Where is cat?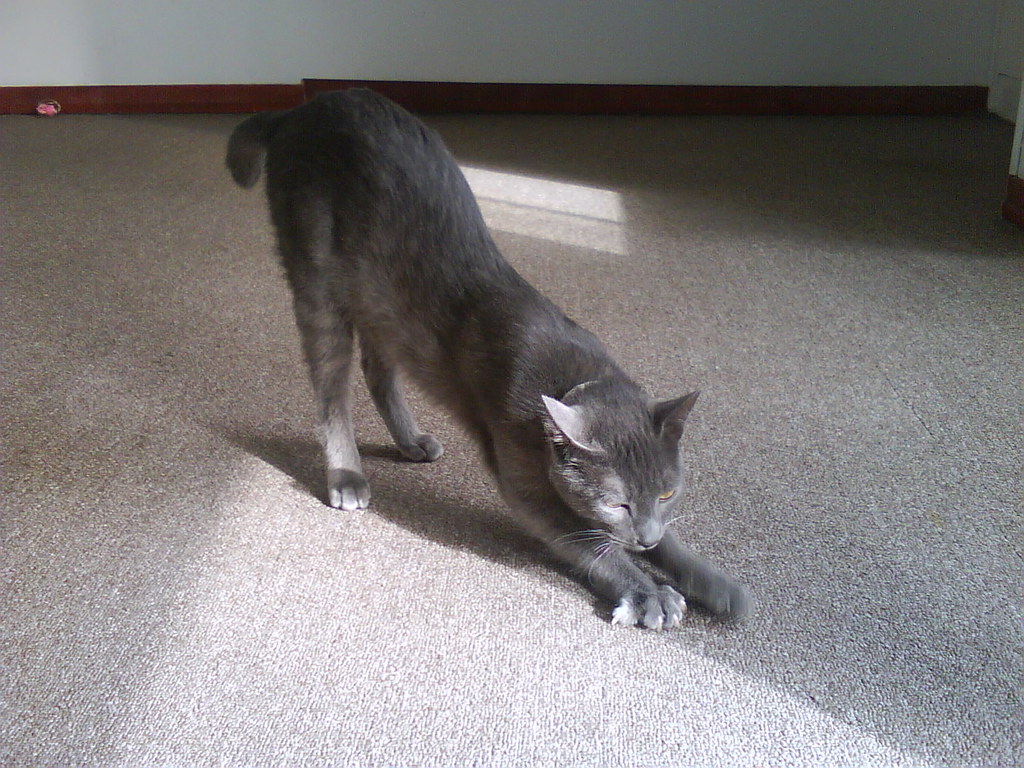
(left=228, top=86, right=749, bottom=630).
